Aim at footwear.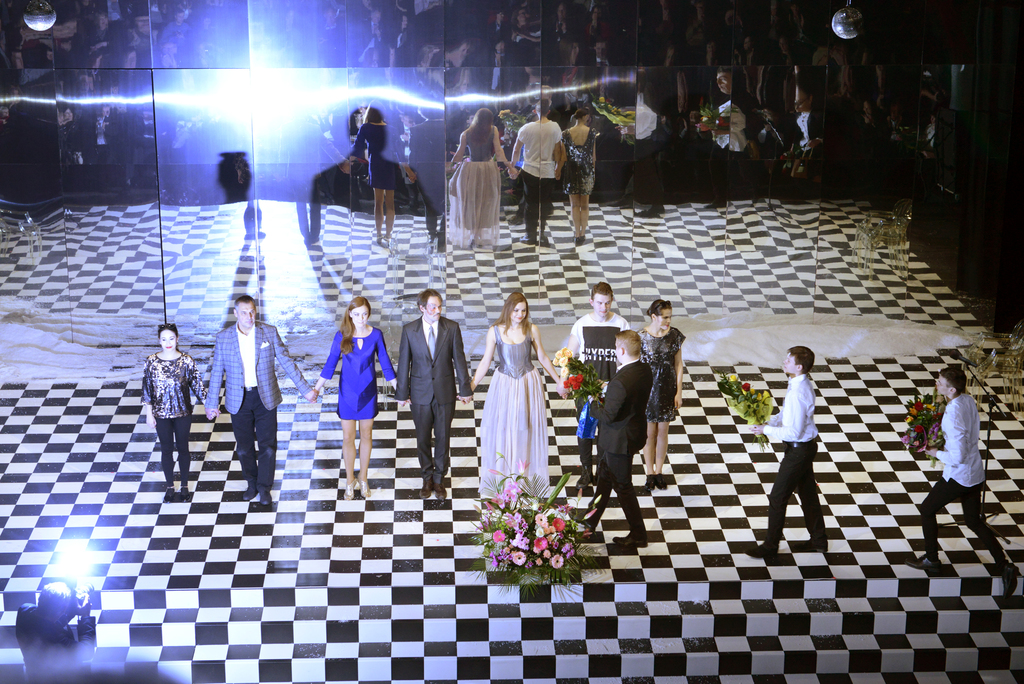
Aimed at x1=359, y1=484, x2=371, y2=501.
